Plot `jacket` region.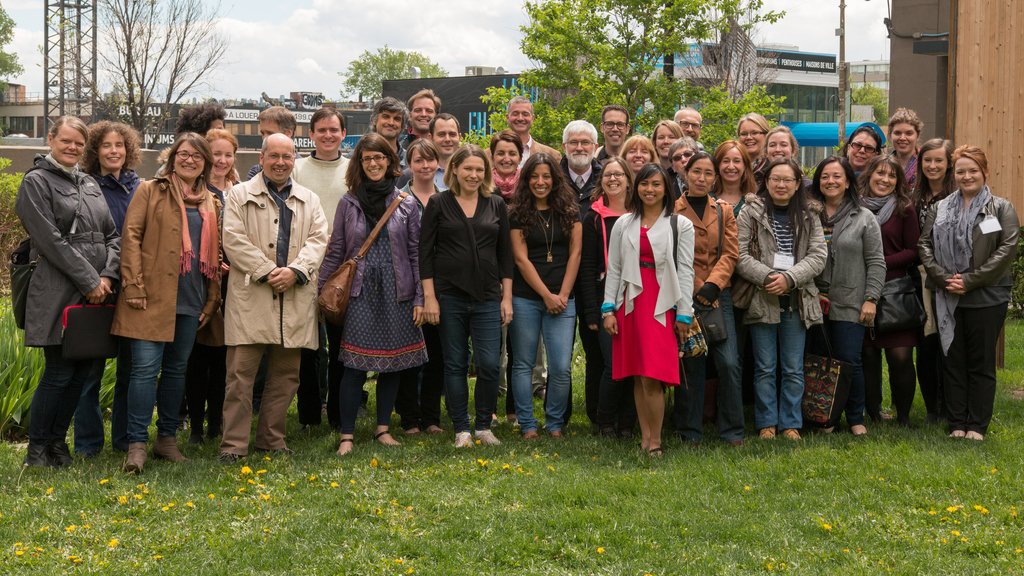
Plotted at [115, 167, 221, 345].
